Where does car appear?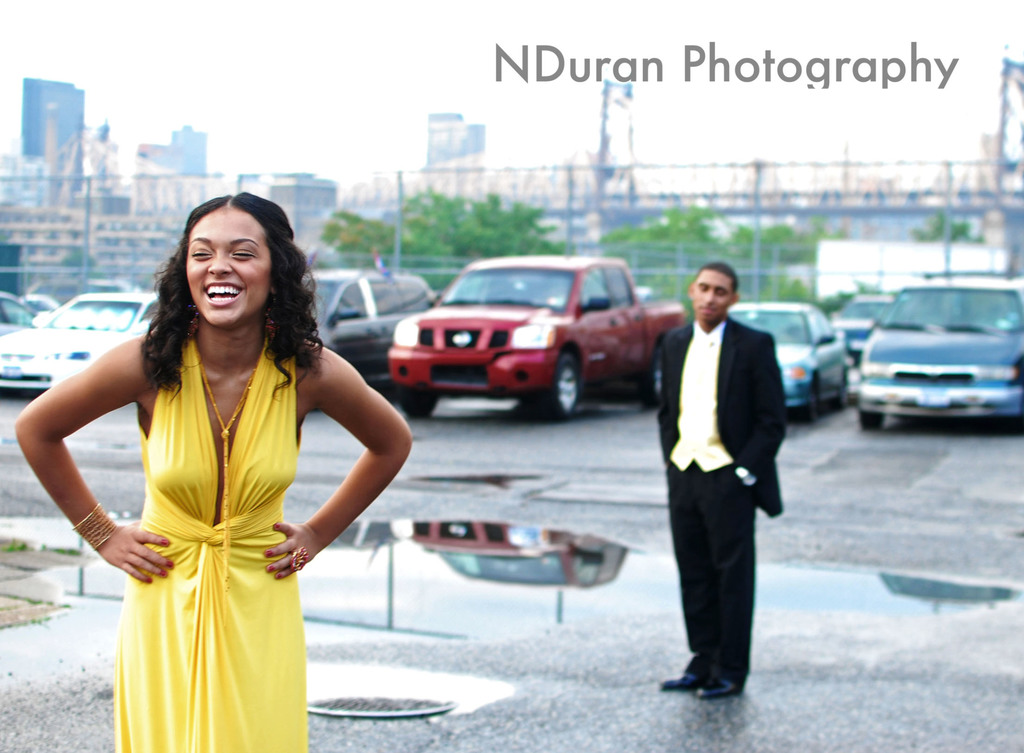
Appears at detection(855, 272, 1023, 434).
